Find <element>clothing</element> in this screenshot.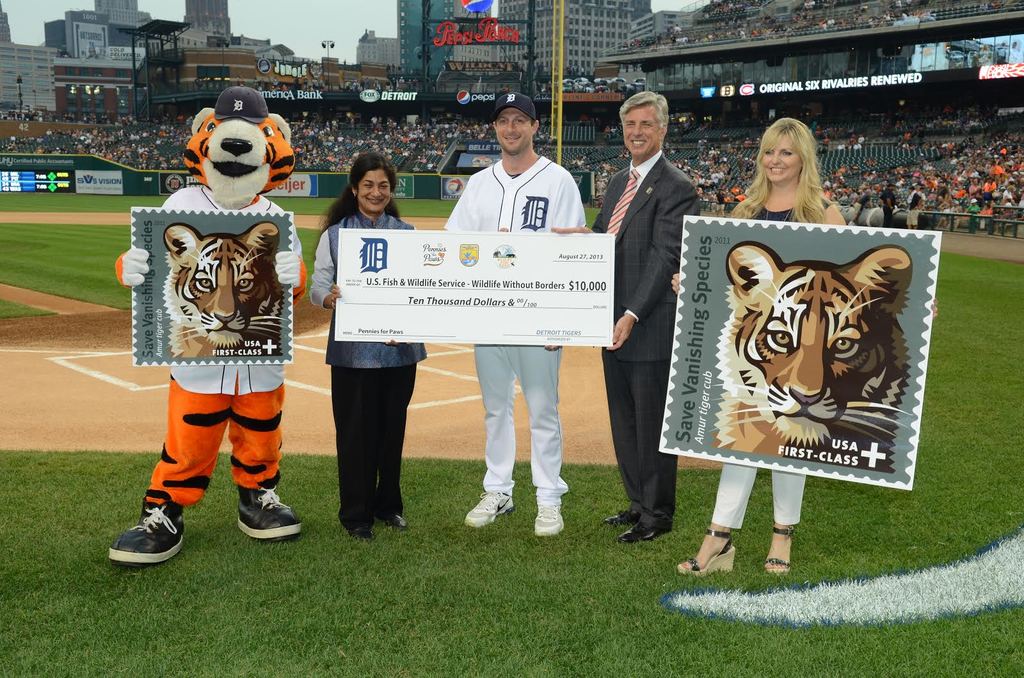
The bounding box for <element>clothing</element> is region(305, 208, 431, 533).
